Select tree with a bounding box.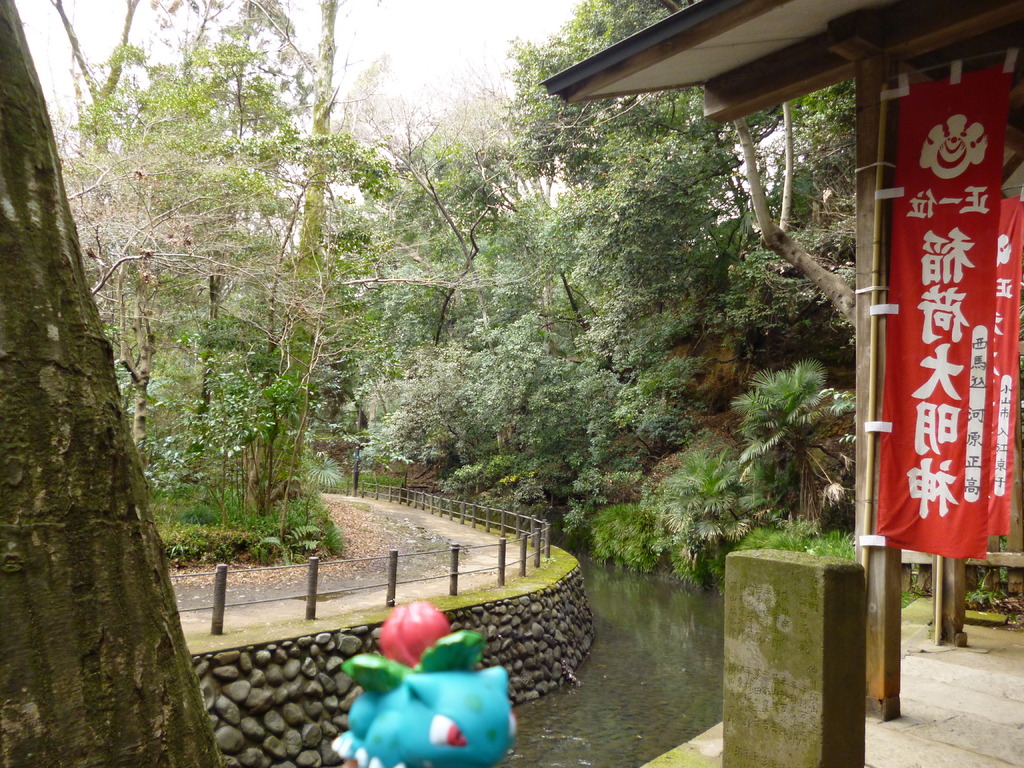
<box>356,0,864,513</box>.
